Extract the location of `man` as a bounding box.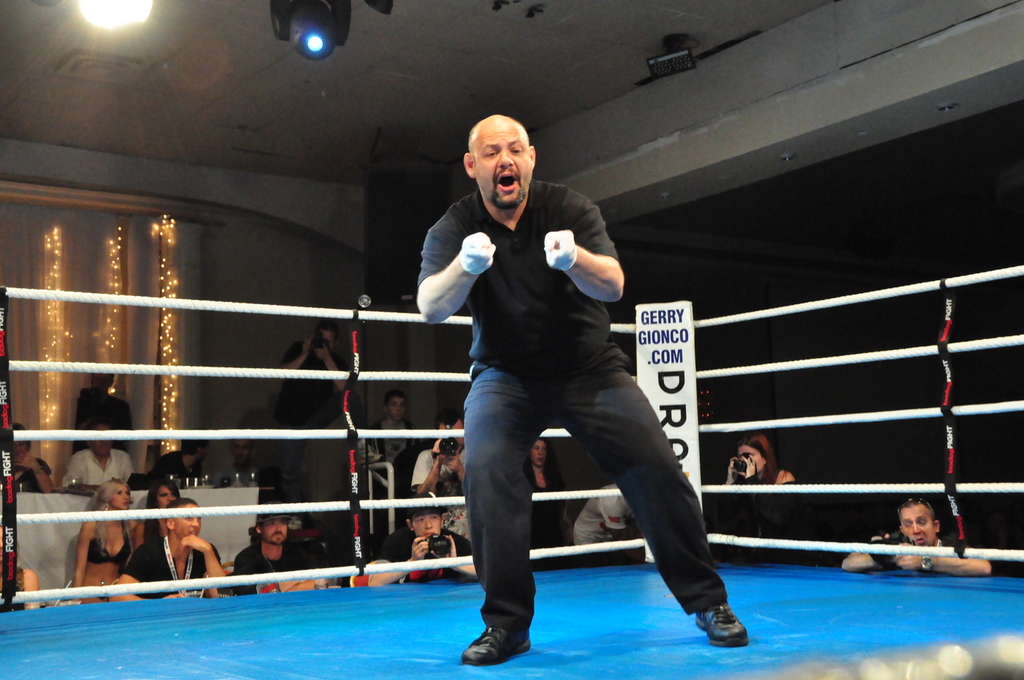
<box>408,106,719,655</box>.
